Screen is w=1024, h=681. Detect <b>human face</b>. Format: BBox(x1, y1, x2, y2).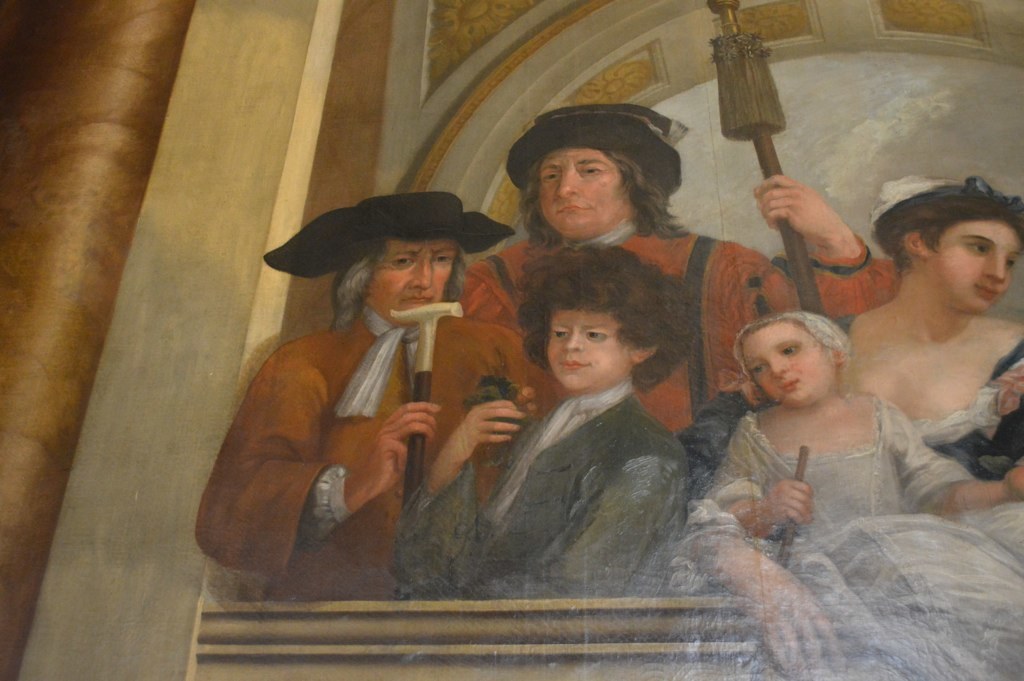
BBox(741, 323, 830, 402).
